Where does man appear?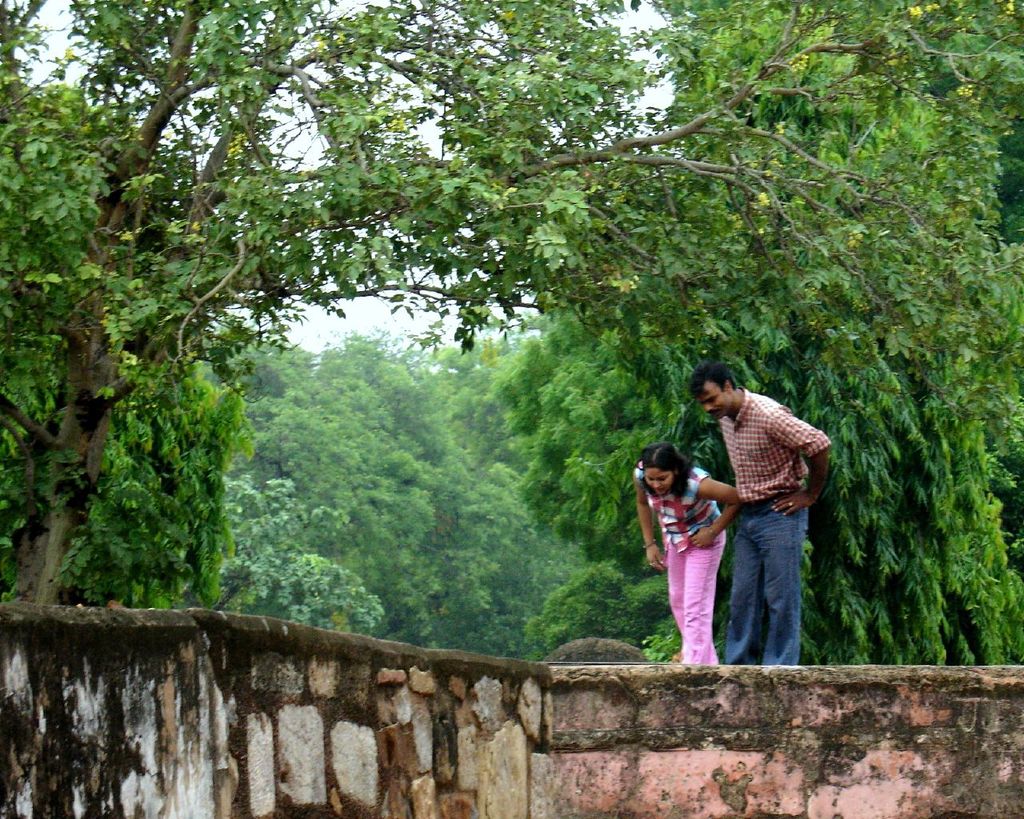
Appears at left=684, top=364, right=830, bottom=663.
